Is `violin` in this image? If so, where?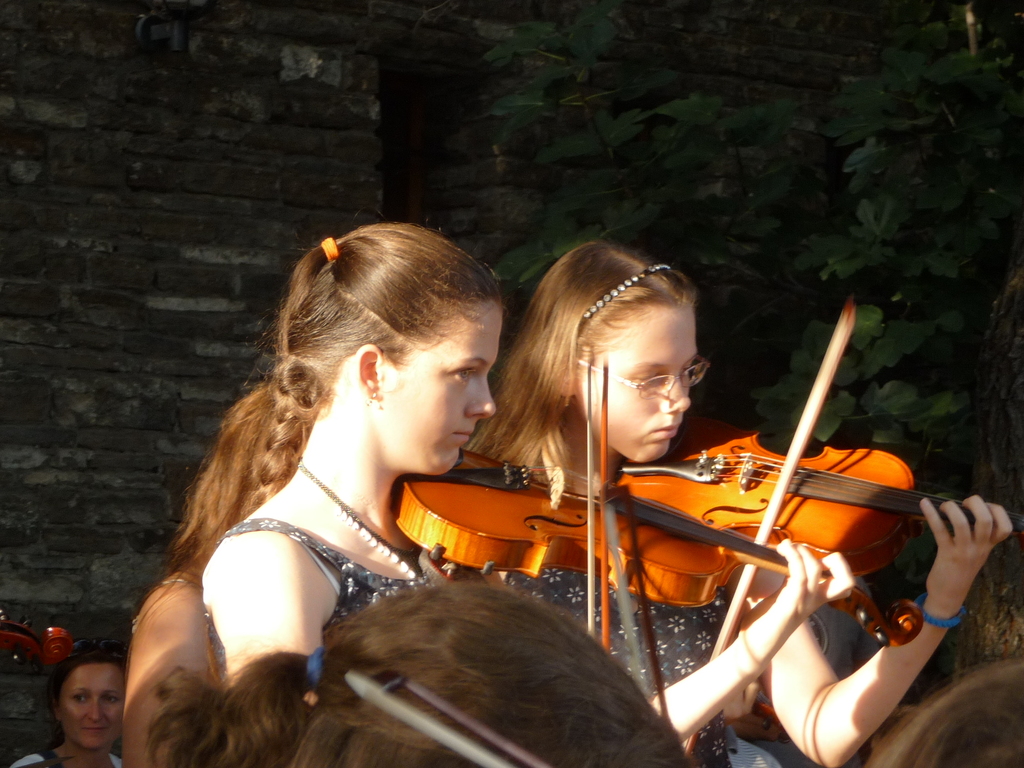
Yes, at box=[0, 620, 76, 673].
